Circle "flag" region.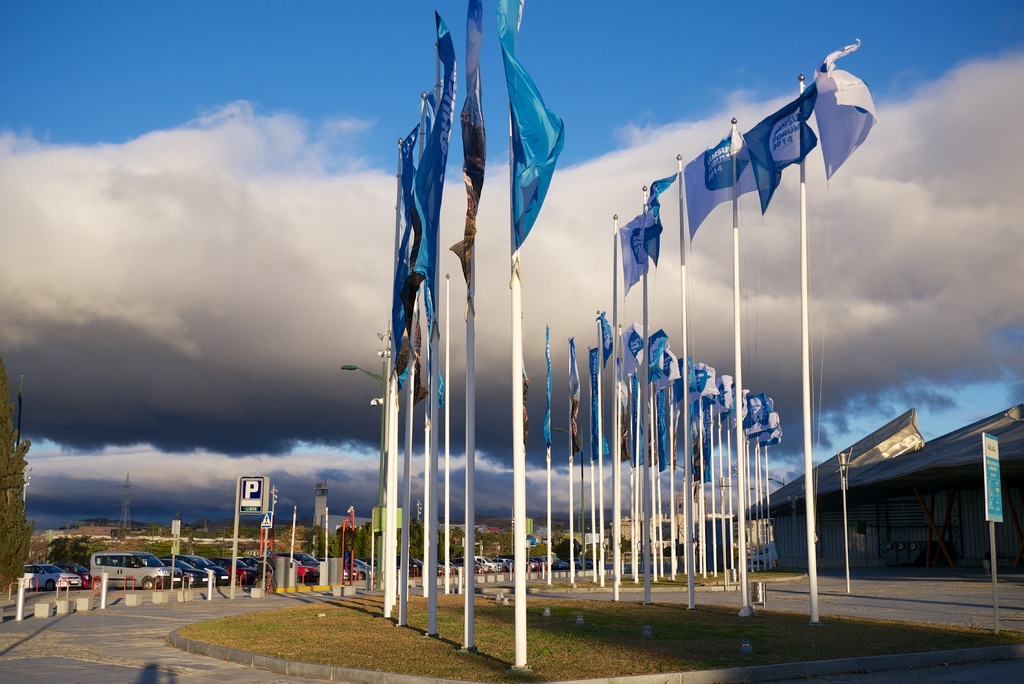
Region: l=516, t=359, r=531, b=448.
